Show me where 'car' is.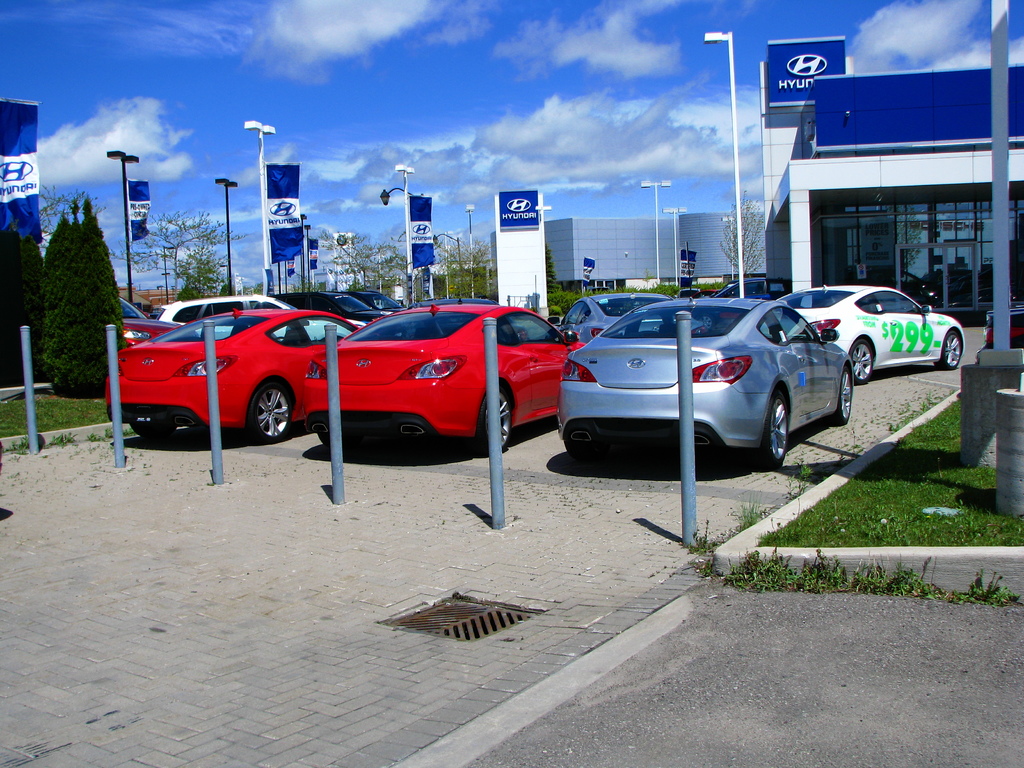
'car' is at box(557, 243, 857, 470).
